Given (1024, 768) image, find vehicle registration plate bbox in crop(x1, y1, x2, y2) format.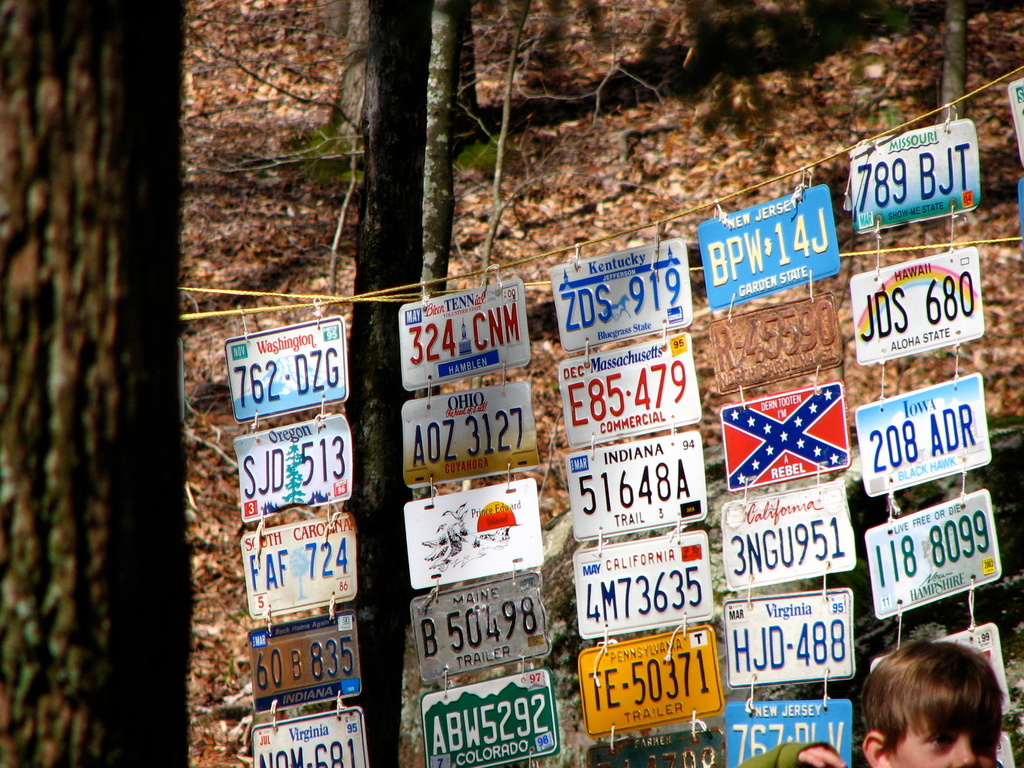
crop(412, 570, 551, 684).
